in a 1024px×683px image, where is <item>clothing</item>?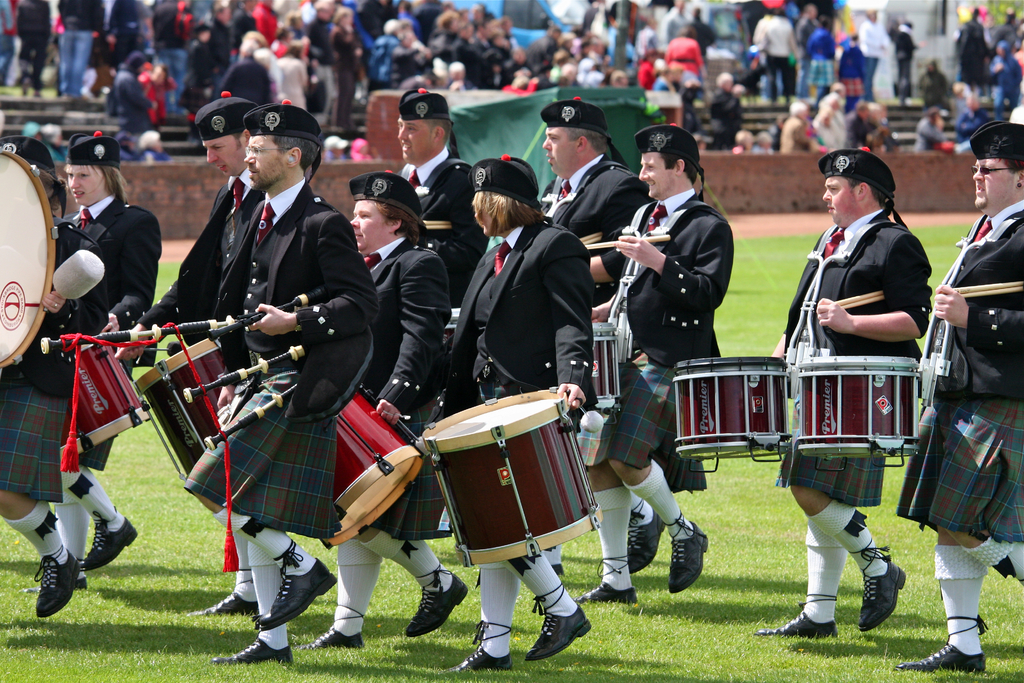
left=470, top=155, right=548, bottom=205.
